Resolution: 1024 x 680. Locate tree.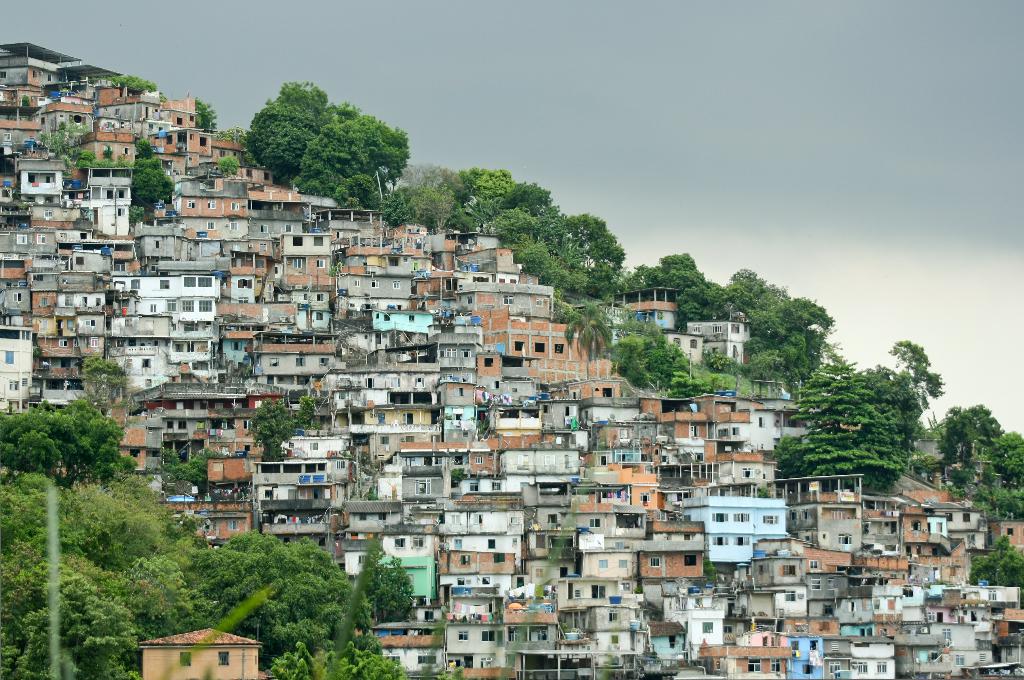
box=[245, 400, 298, 460].
